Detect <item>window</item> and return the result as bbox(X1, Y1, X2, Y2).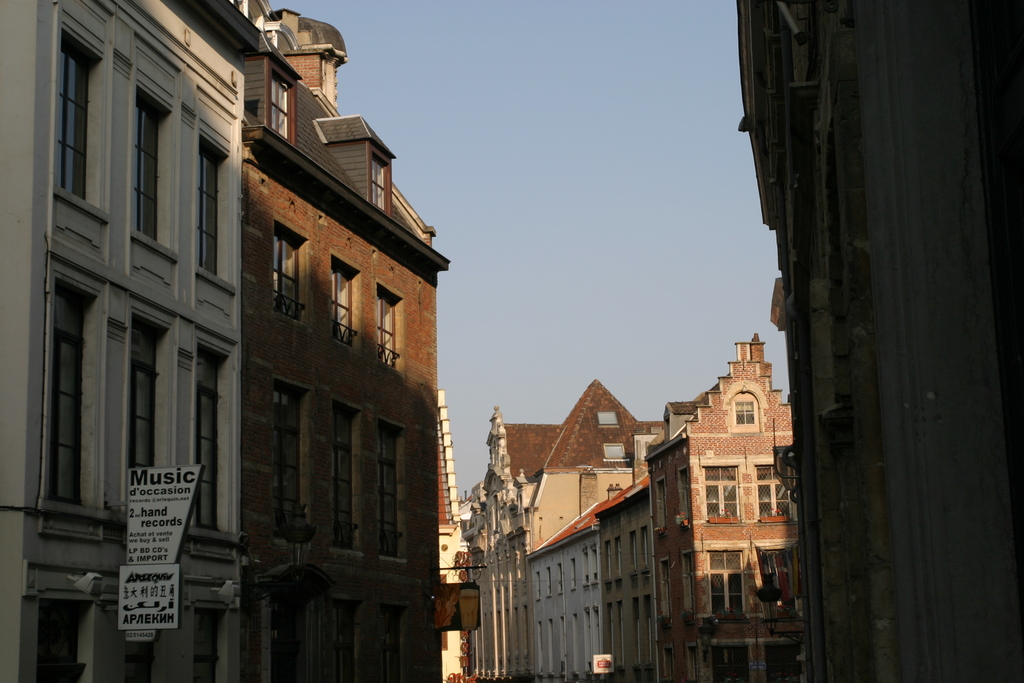
bbox(330, 605, 358, 682).
